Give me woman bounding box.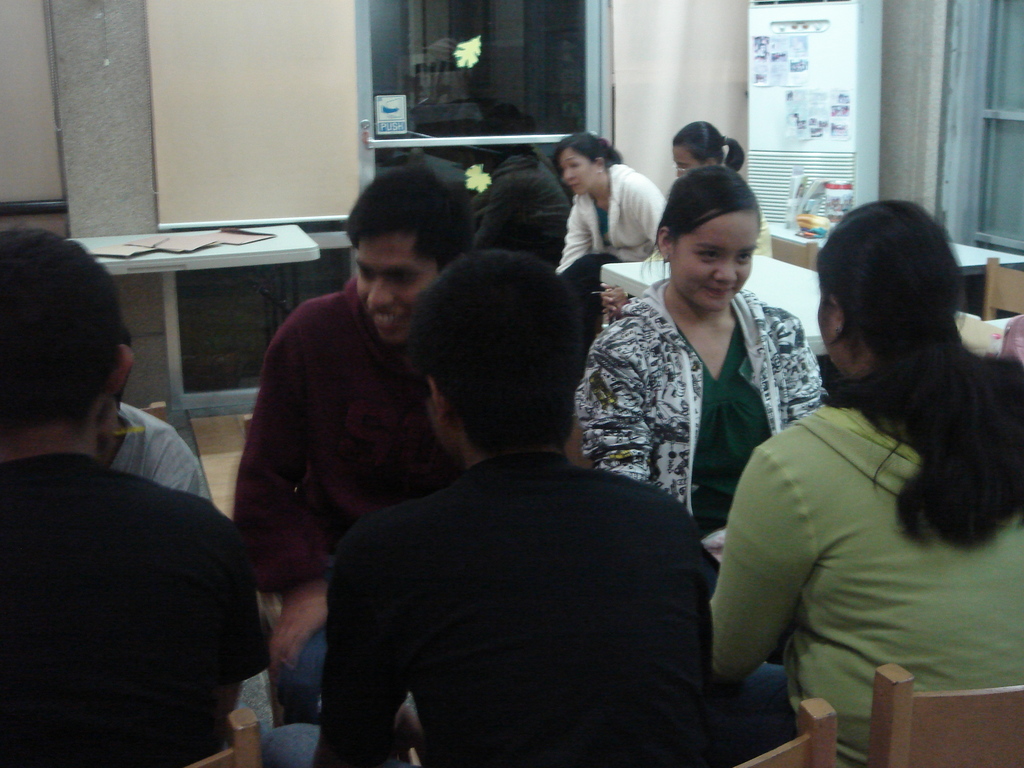
box(716, 182, 1023, 753).
